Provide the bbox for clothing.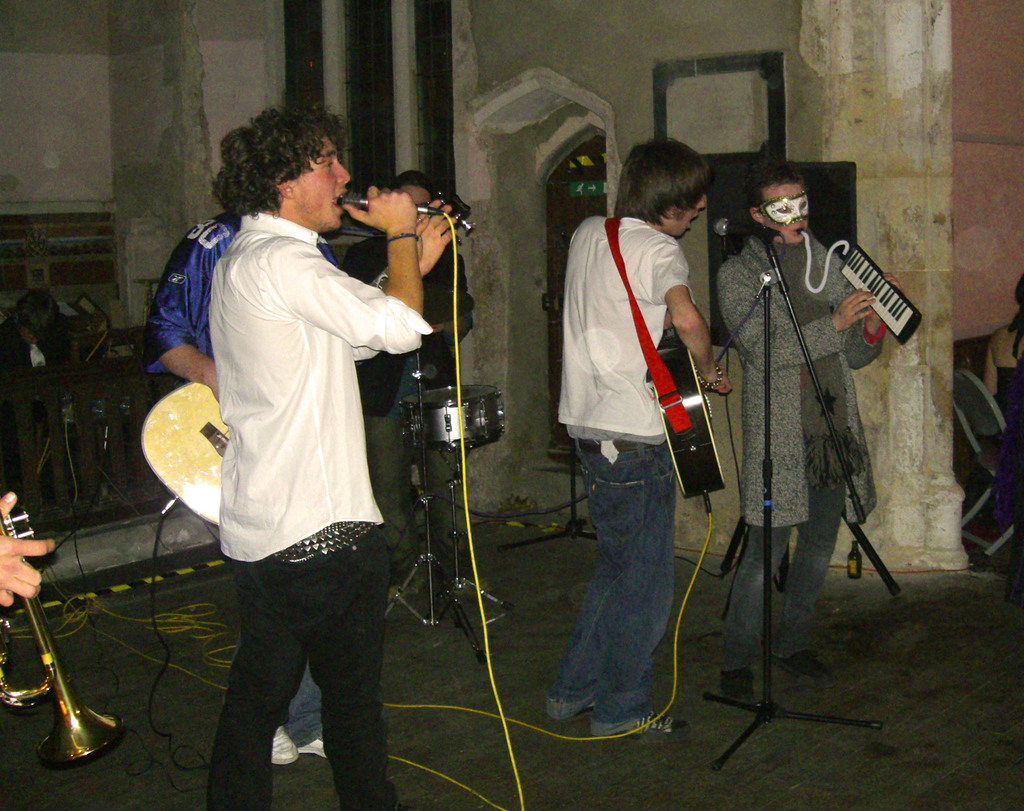
{"x1": 986, "y1": 319, "x2": 1023, "y2": 580}.
